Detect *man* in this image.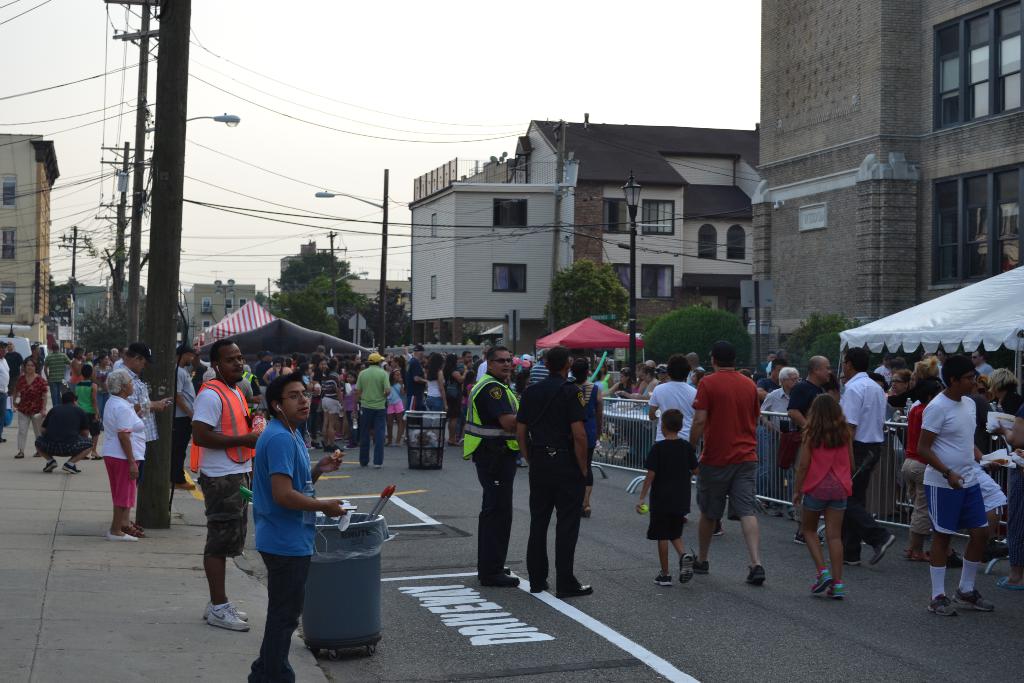
Detection: 459, 352, 525, 585.
